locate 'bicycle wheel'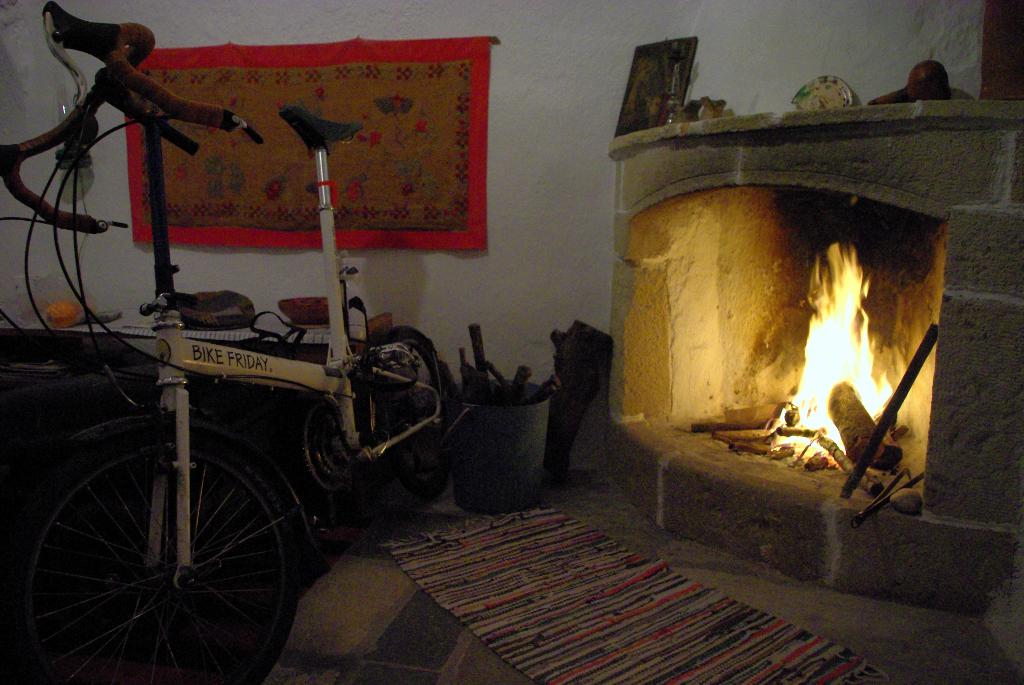
(19,396,307,667)
